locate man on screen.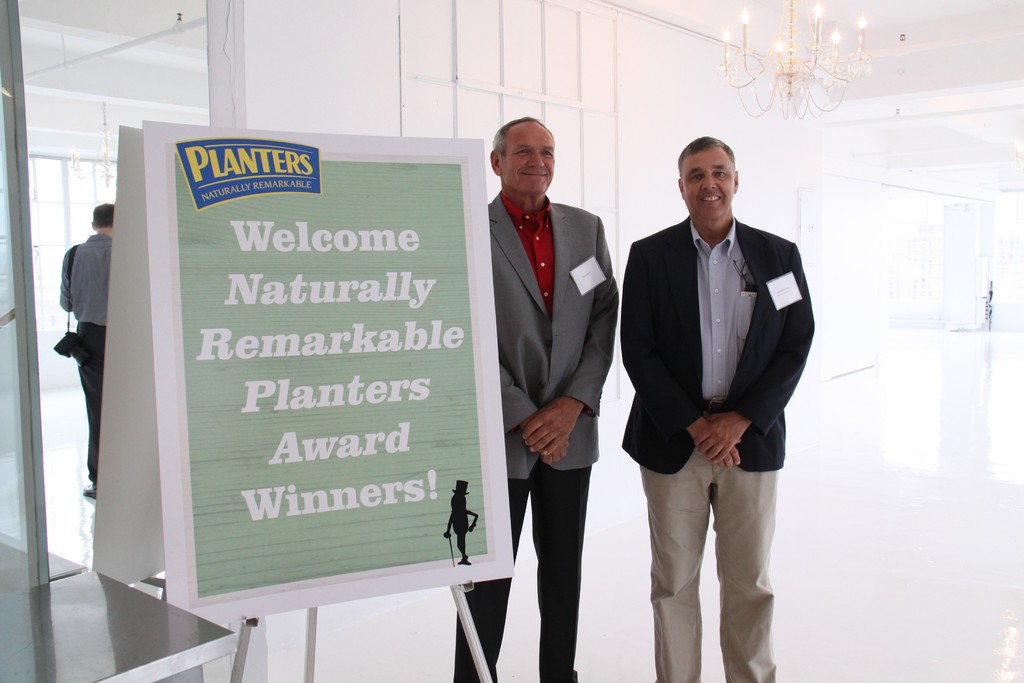
On screen at detection(449, 117, 618, 682).
